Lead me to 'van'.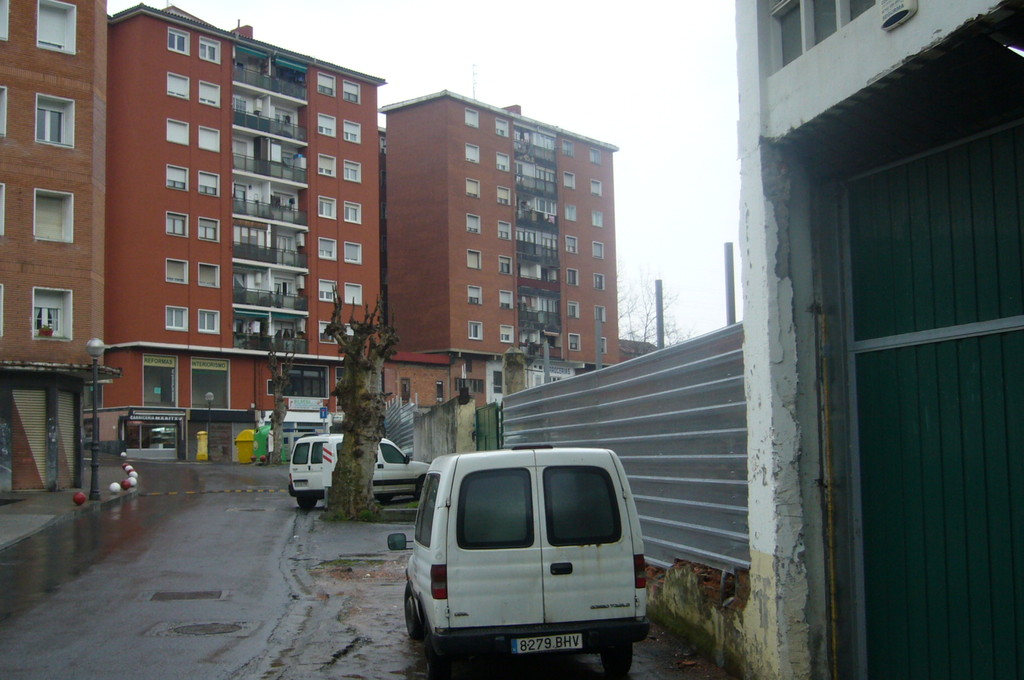
Lead to Rect(387, 440, 653, 679).
